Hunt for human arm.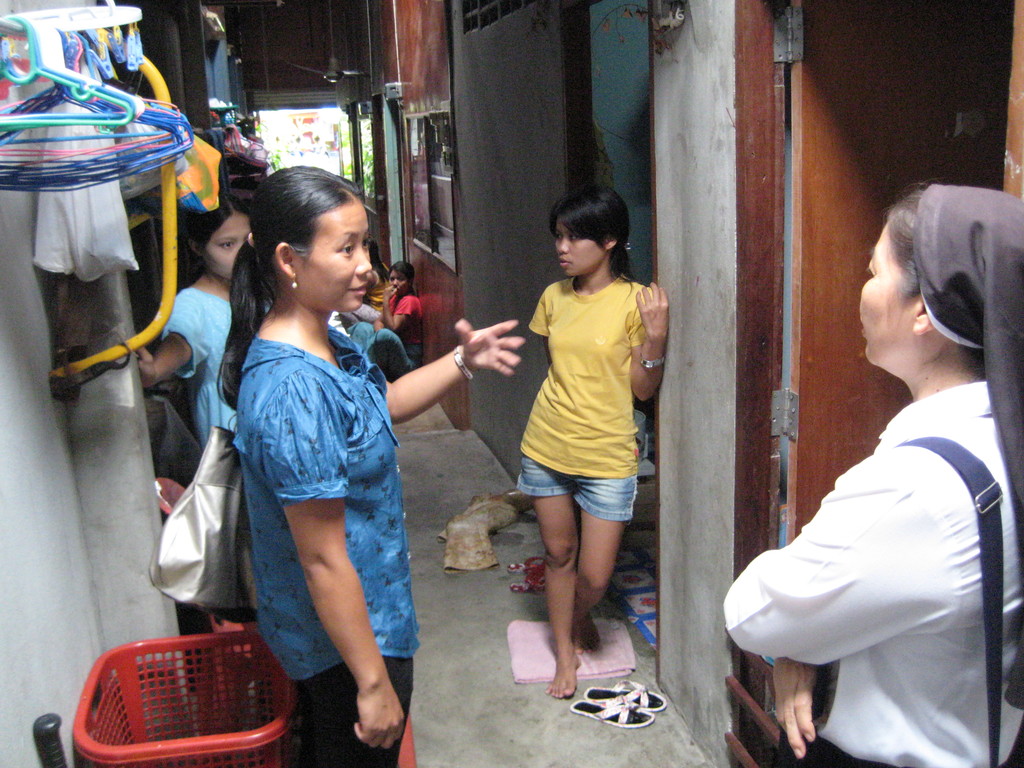
Hunted down at (x1=375, y1=339, x2=476, y2=440).
